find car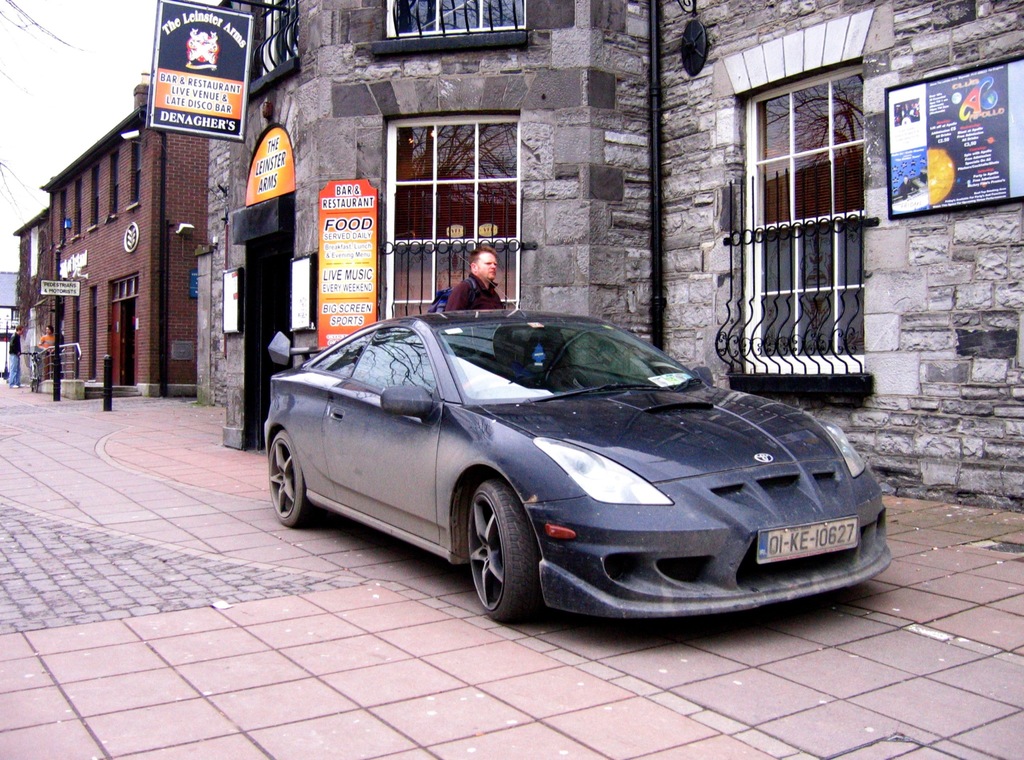
(left=243, top=300, right=895, bottom=632)
